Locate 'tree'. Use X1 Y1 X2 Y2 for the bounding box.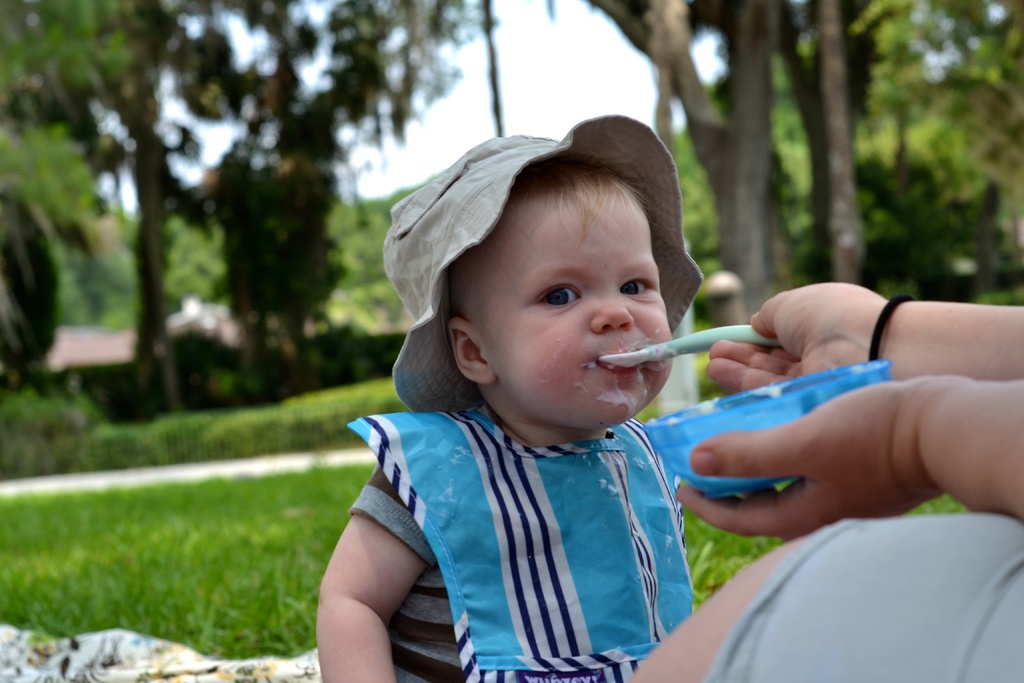
412 0 511 135.
